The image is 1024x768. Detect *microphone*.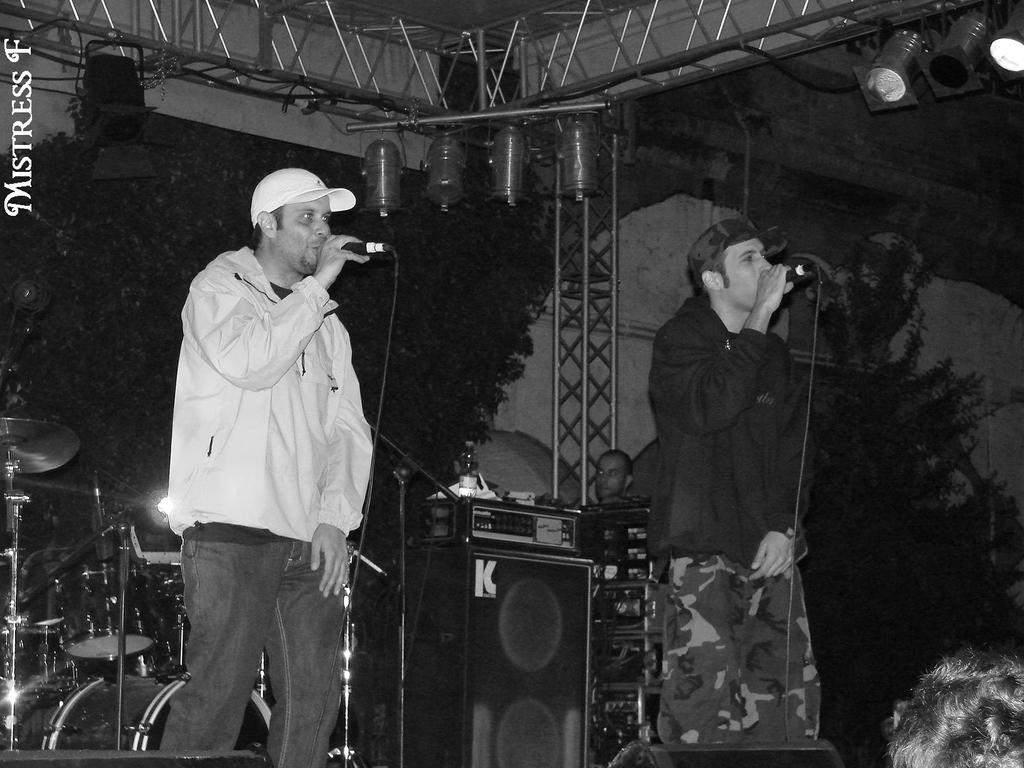
Detection: box(785, 260, 813, 285).
